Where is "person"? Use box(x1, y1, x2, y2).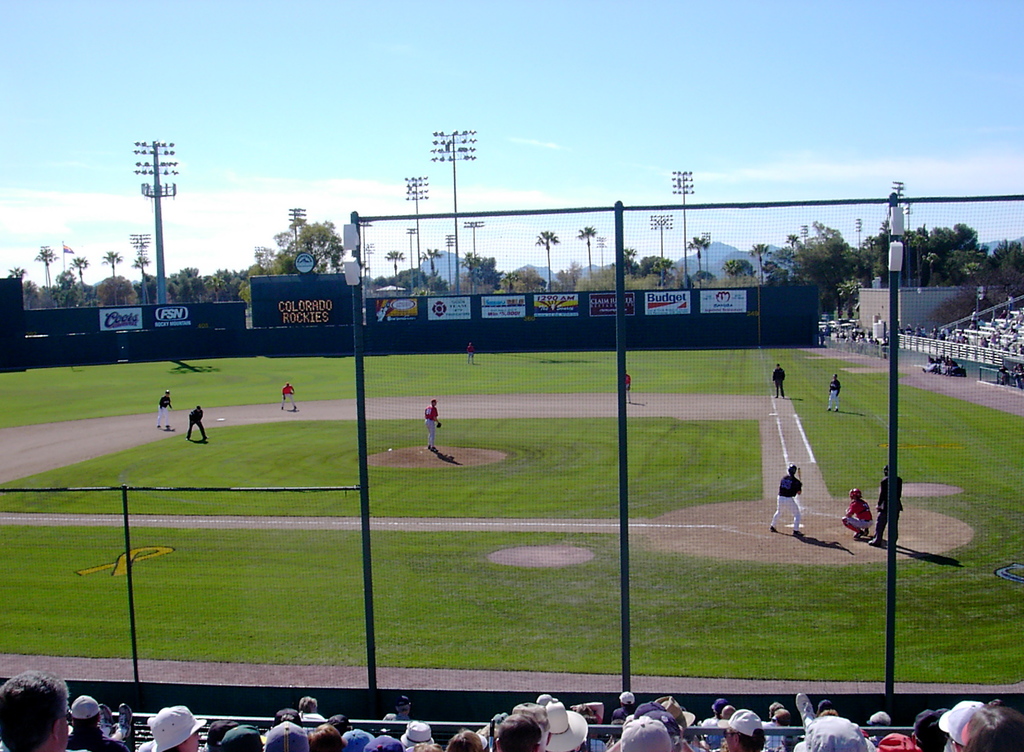
box(404, 719, 437, 738).
